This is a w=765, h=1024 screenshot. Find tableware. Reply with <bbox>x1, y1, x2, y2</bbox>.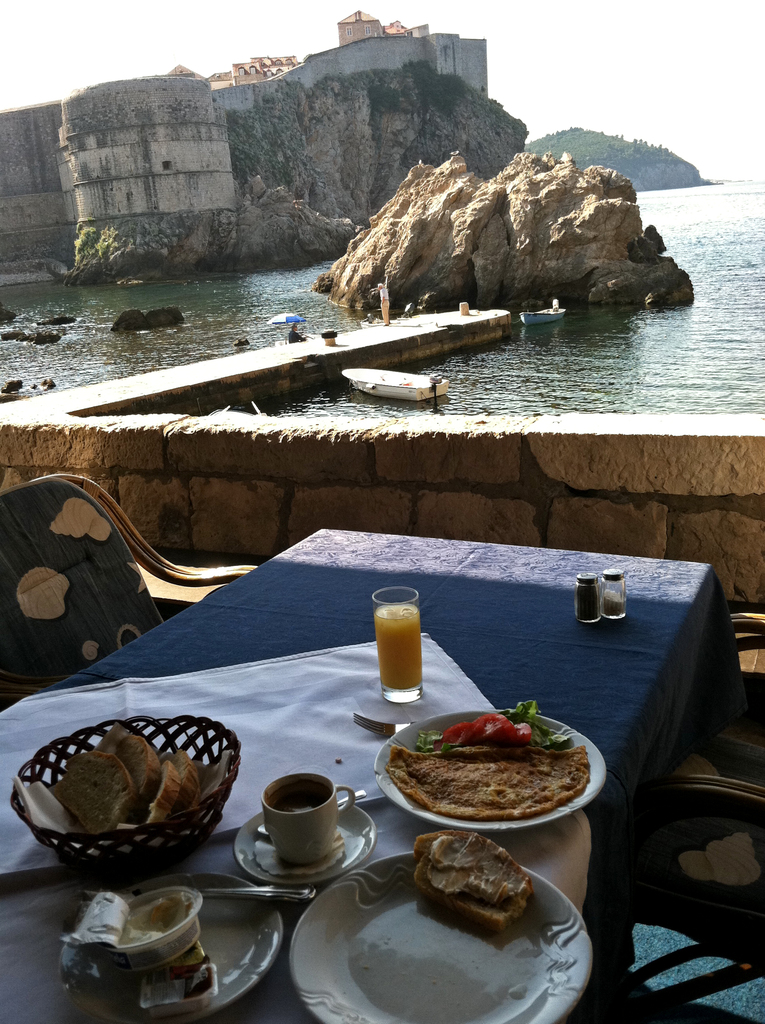
<bbox>77, 879, 275, 1023</bbox>.
